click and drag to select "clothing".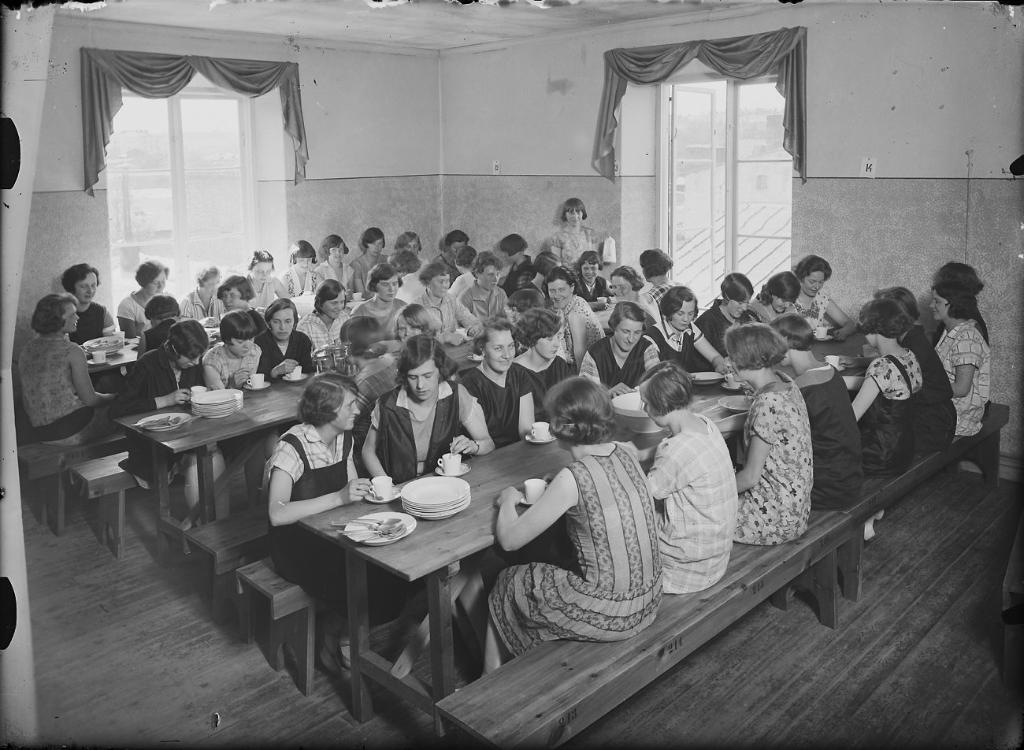
Selection: (573, 277, 608, 303).
